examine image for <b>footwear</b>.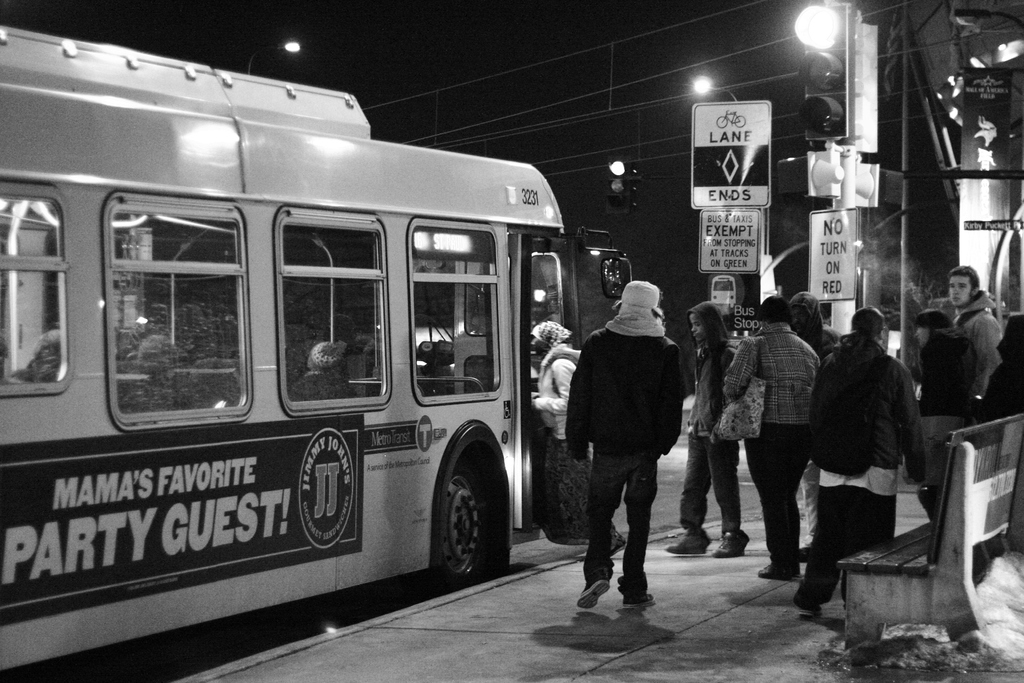
Examination result: [x1=579, y1=566, x2=611, y2=607].
